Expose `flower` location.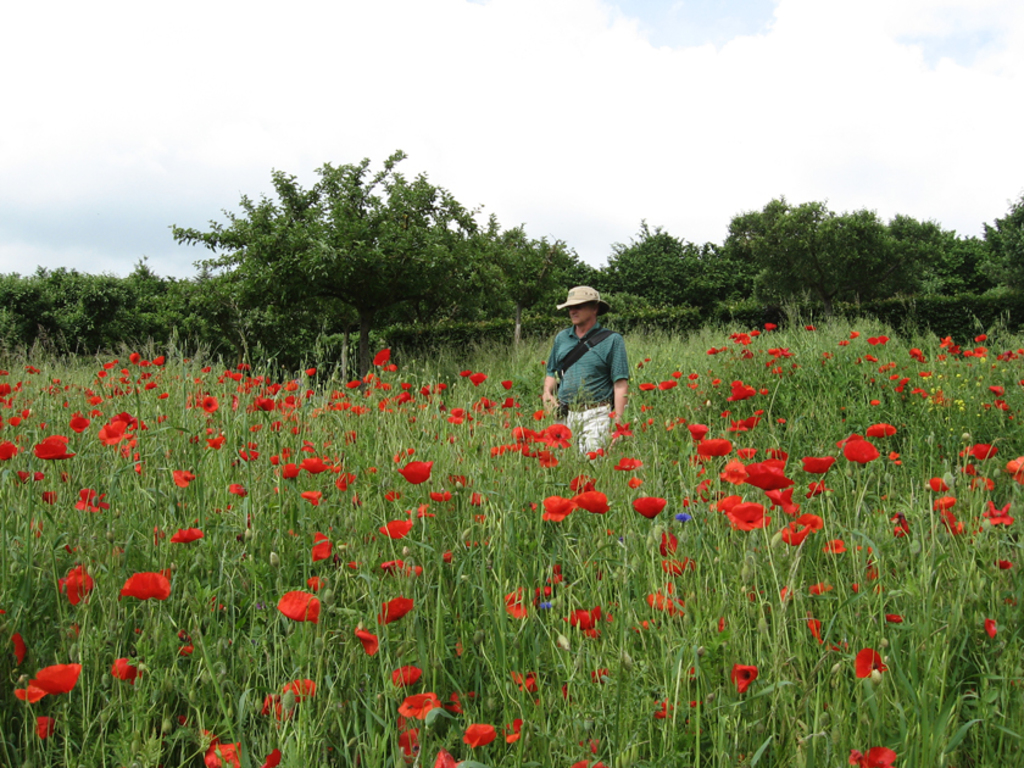
Exposed at 686 666 694 678.
